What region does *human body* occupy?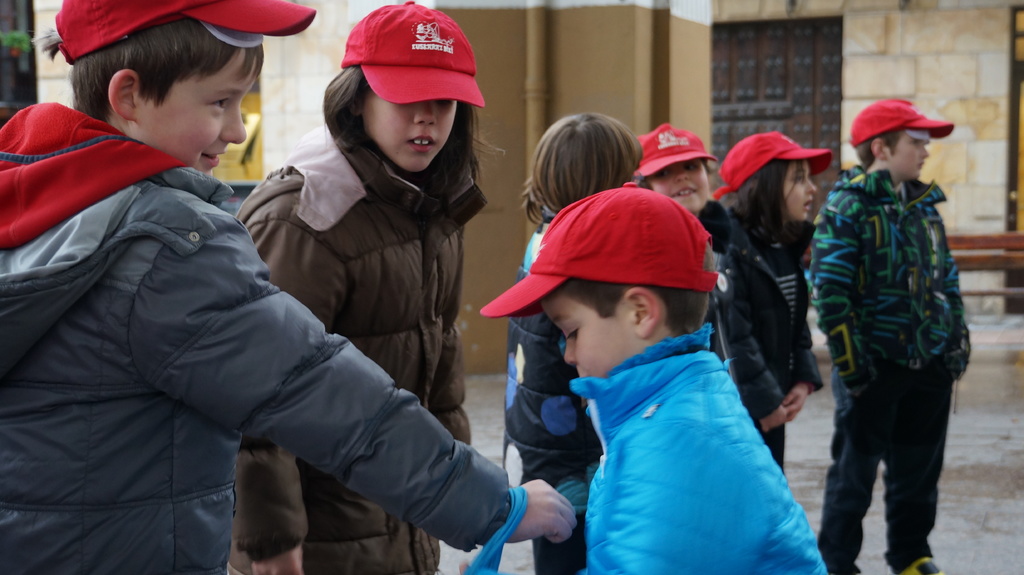
locate(503, 209, 604, 574).
